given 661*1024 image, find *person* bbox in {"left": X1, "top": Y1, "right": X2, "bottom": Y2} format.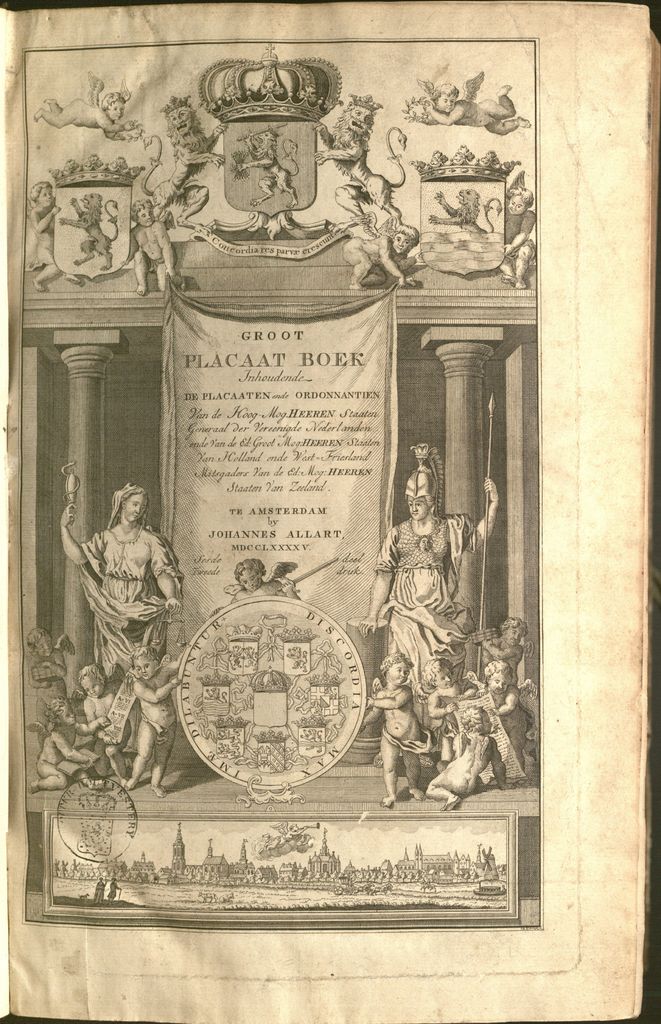
{"left": 420, "top": 706, "right": 494, "bottom": 799}.
